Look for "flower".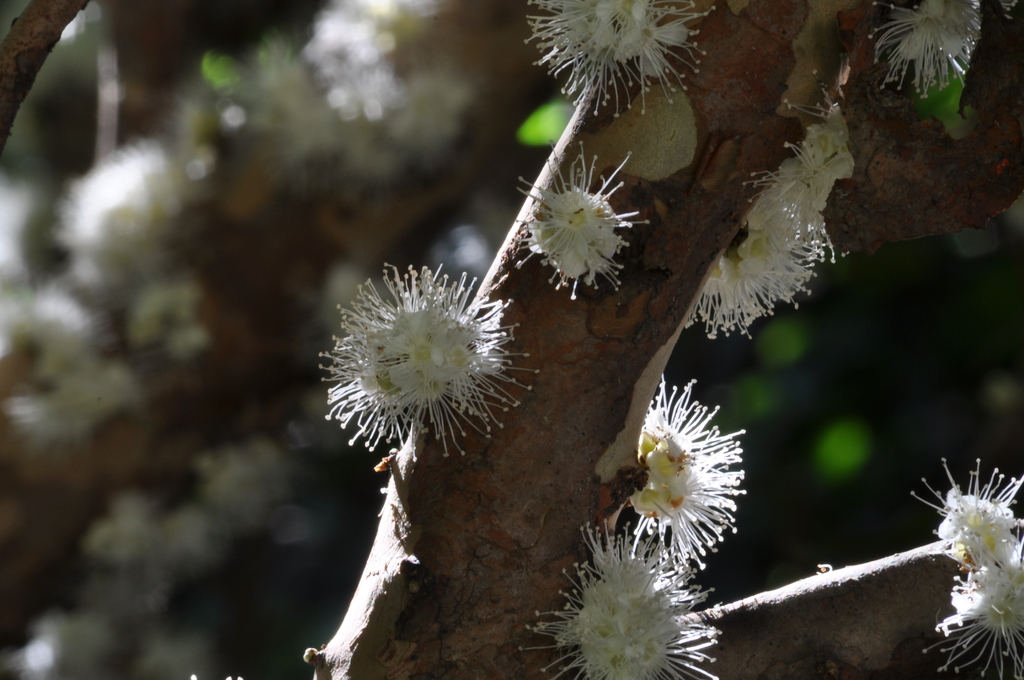
Found: detection(692, 182, 822, 333).
